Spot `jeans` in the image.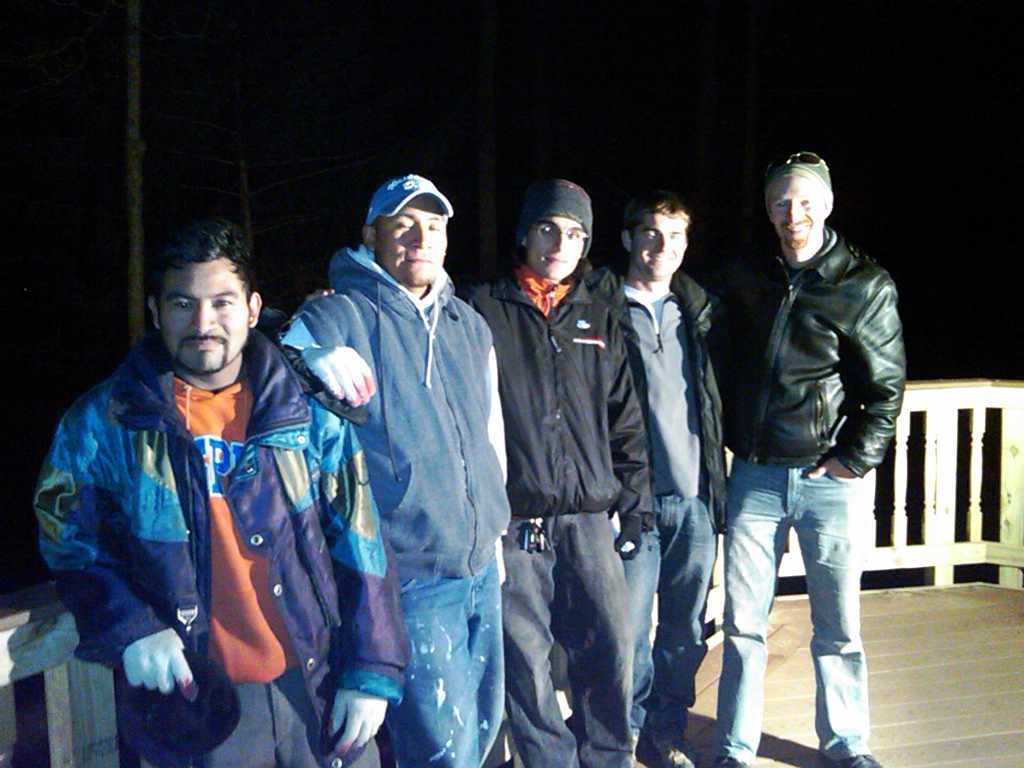
`jeans` found at {"left": 626, "top": 502, "right": 724, "bottom": 767}.
